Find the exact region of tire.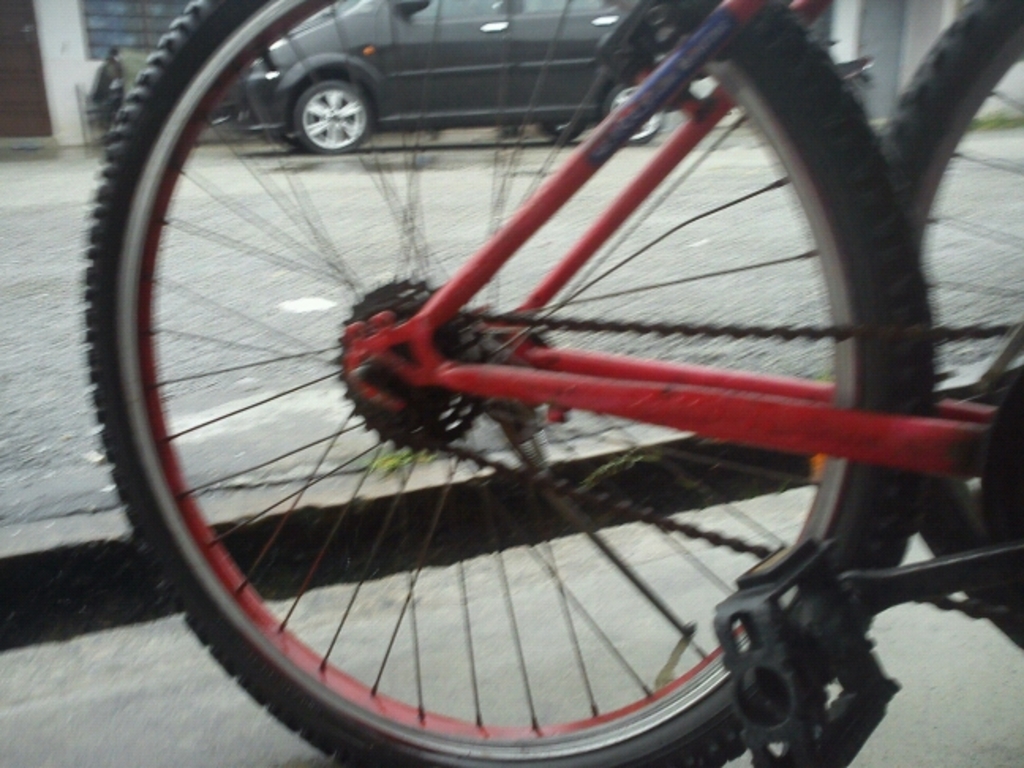
Exact region: locate(681, 63, 751, 126).
